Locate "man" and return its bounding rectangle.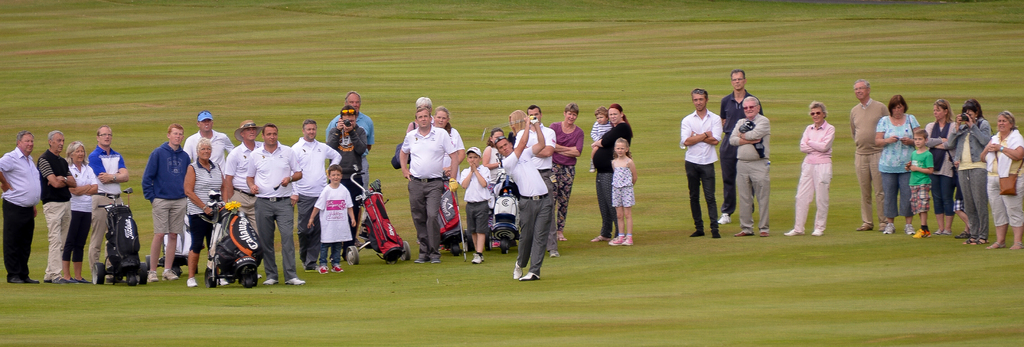
region(1, 133, 52, 286).
